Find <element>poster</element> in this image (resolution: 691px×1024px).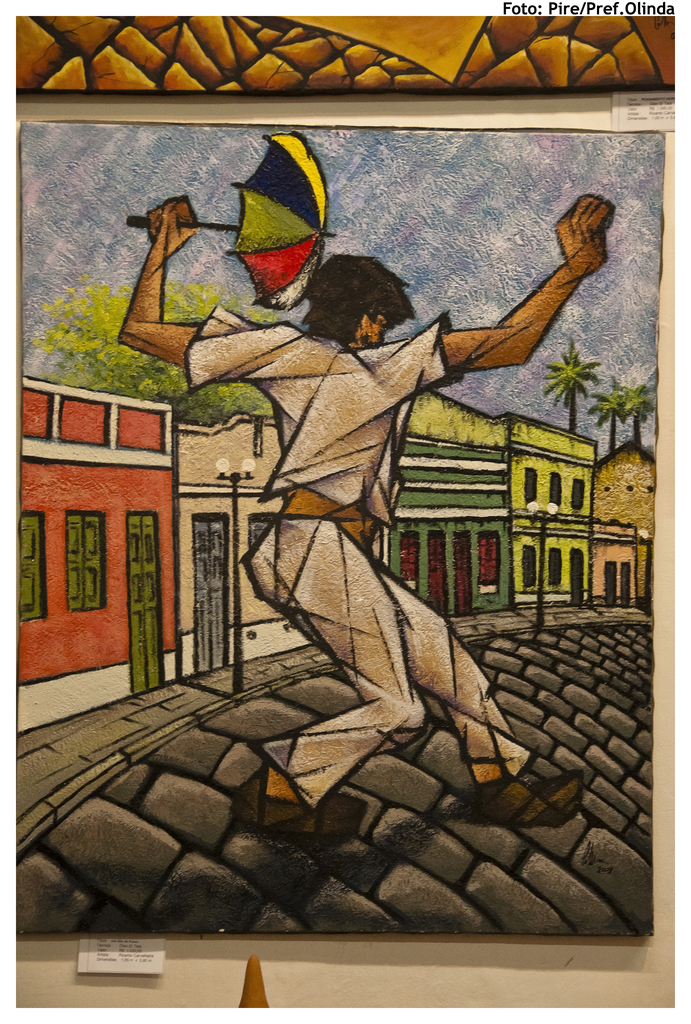
box(8, 129, 667, 934).
